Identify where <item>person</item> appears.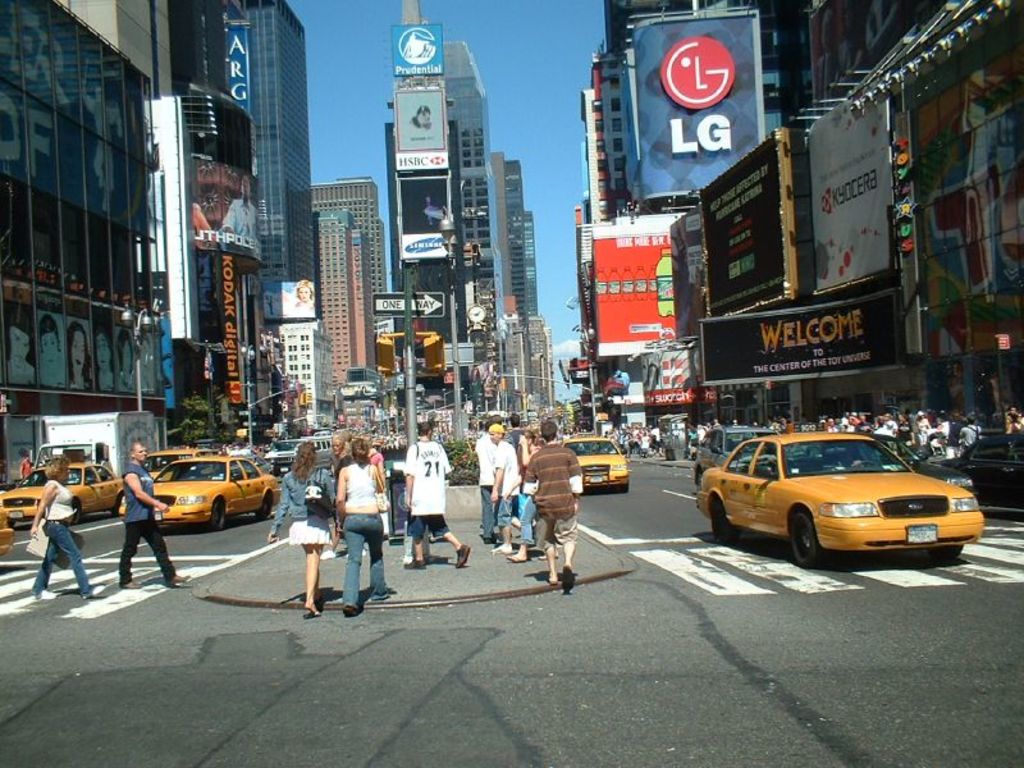
Appears at box(118, 440, 192, 596).
